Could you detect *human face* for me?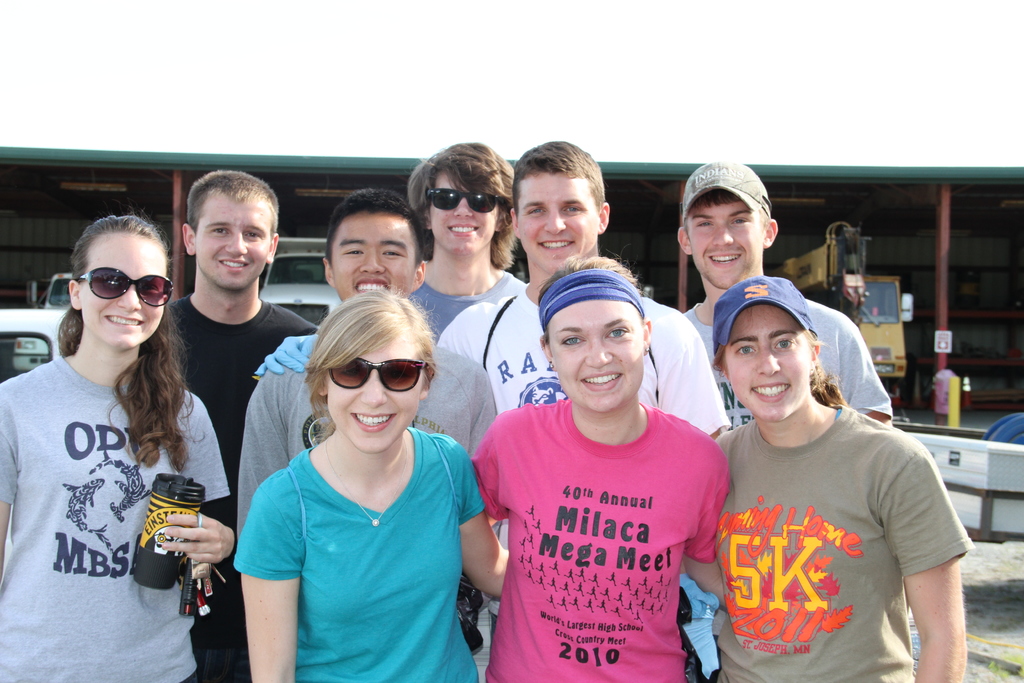
Detection result: [left=86, top=233, right=166, bottom=350].
